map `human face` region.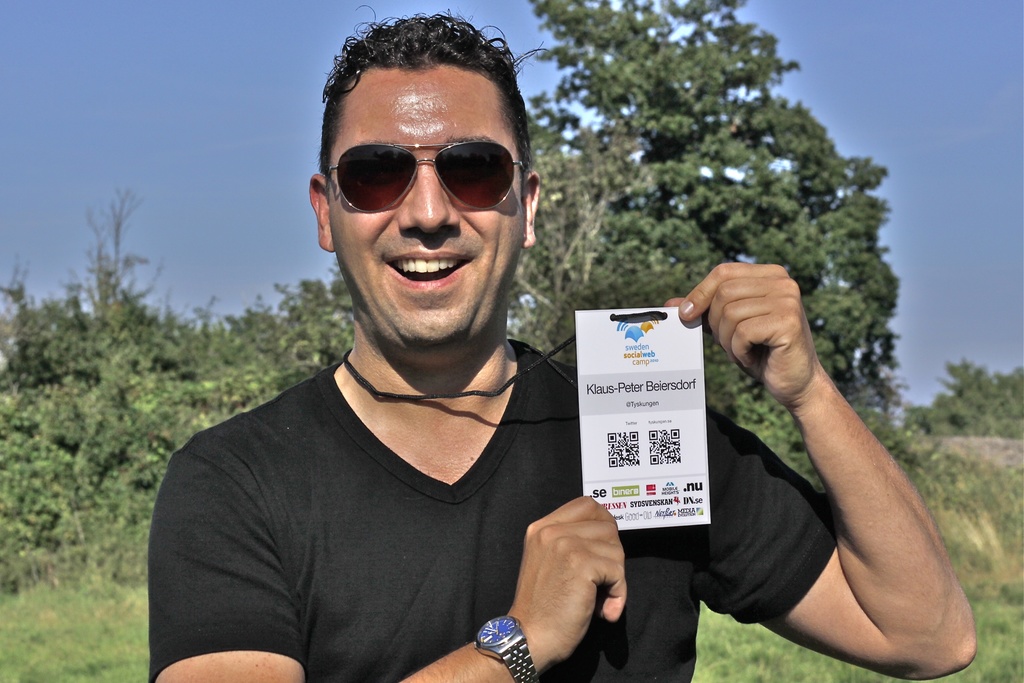
Mapped to x1=333, y1=69, x2=532, y2=352.
